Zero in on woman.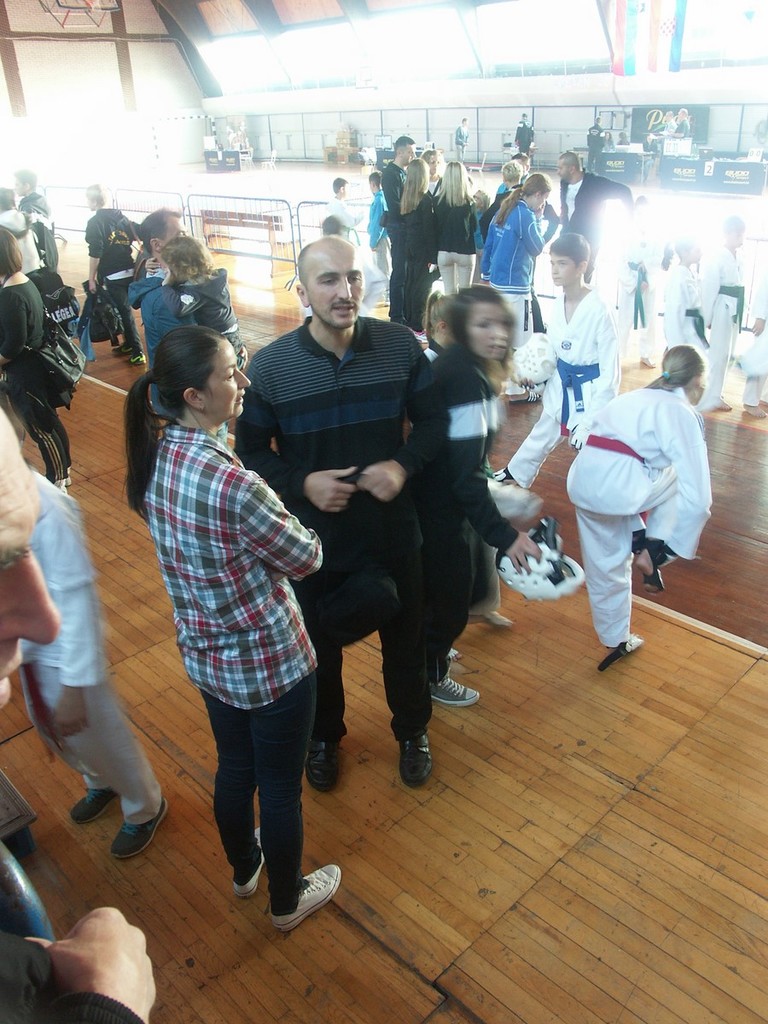
Zeroed in: rect(0, 229, 73, 490).
